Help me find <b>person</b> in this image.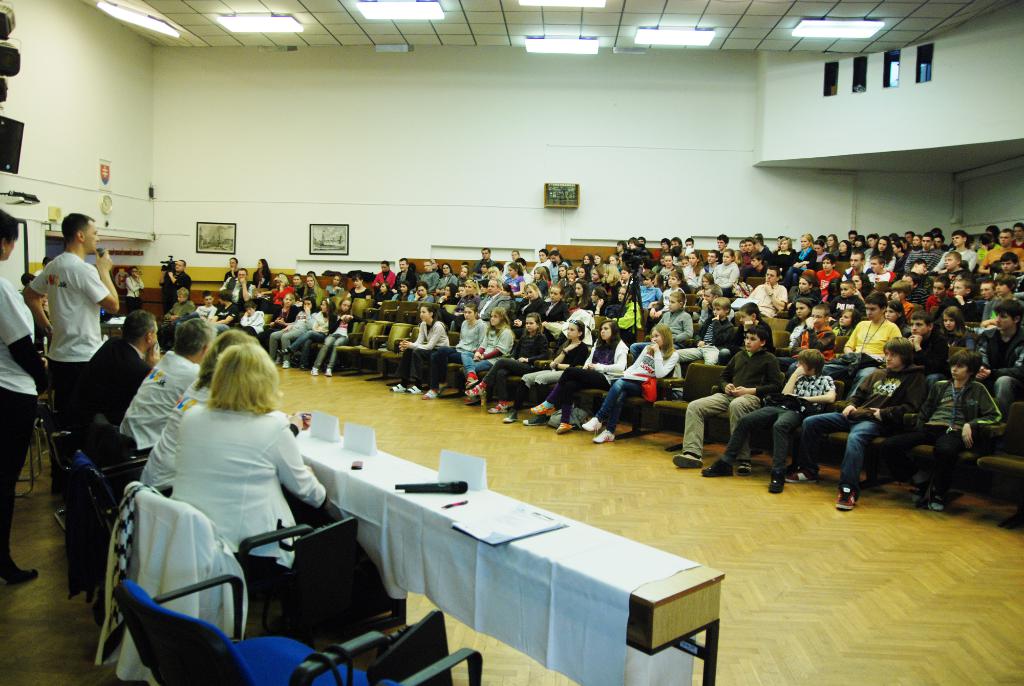
Found it: [899, 227, 922, 261].
